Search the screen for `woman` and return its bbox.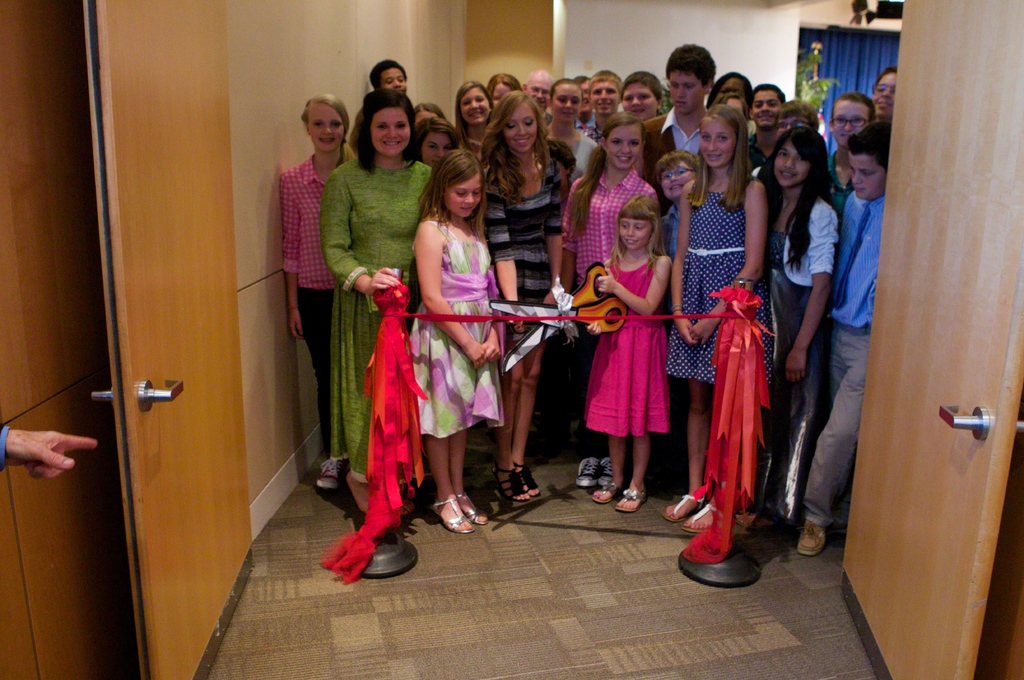
Found: locate(484, 74, 518, 113).
